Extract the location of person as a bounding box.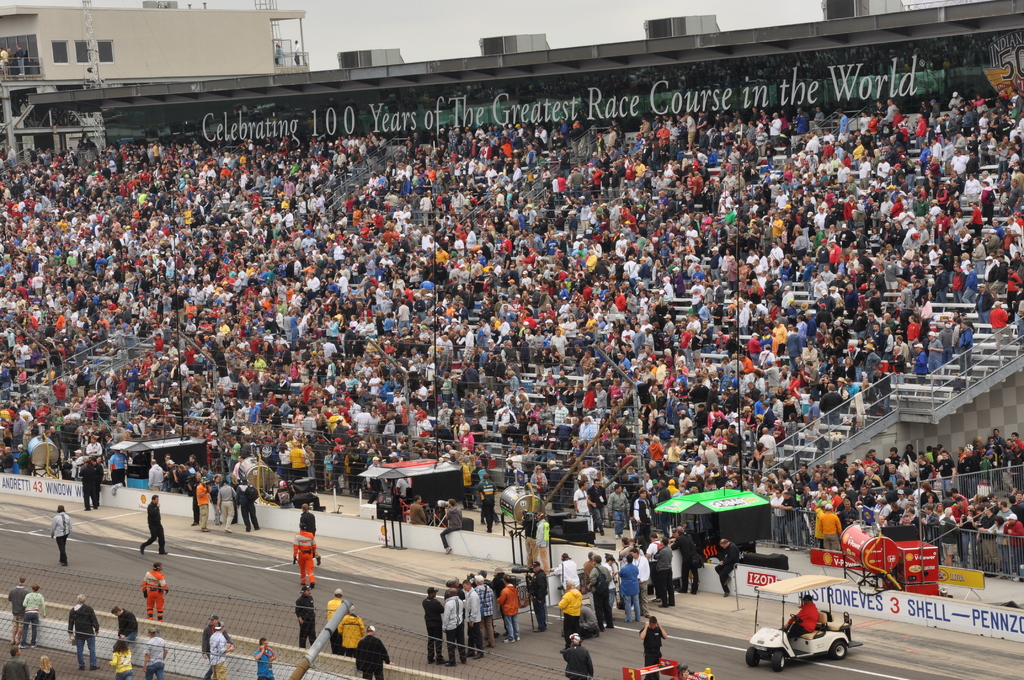
bbox=(141, 564, 170, 625).
